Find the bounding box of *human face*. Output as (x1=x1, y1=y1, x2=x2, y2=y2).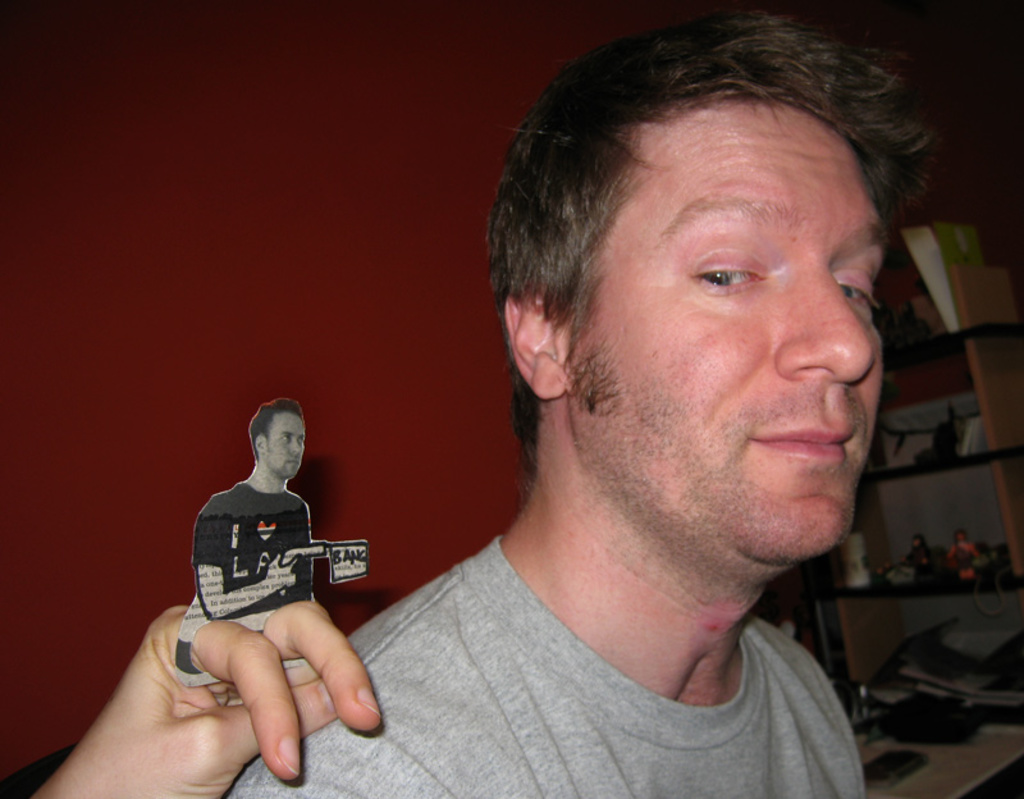
(x1=570, y1=105, x2=886, y2=563).
